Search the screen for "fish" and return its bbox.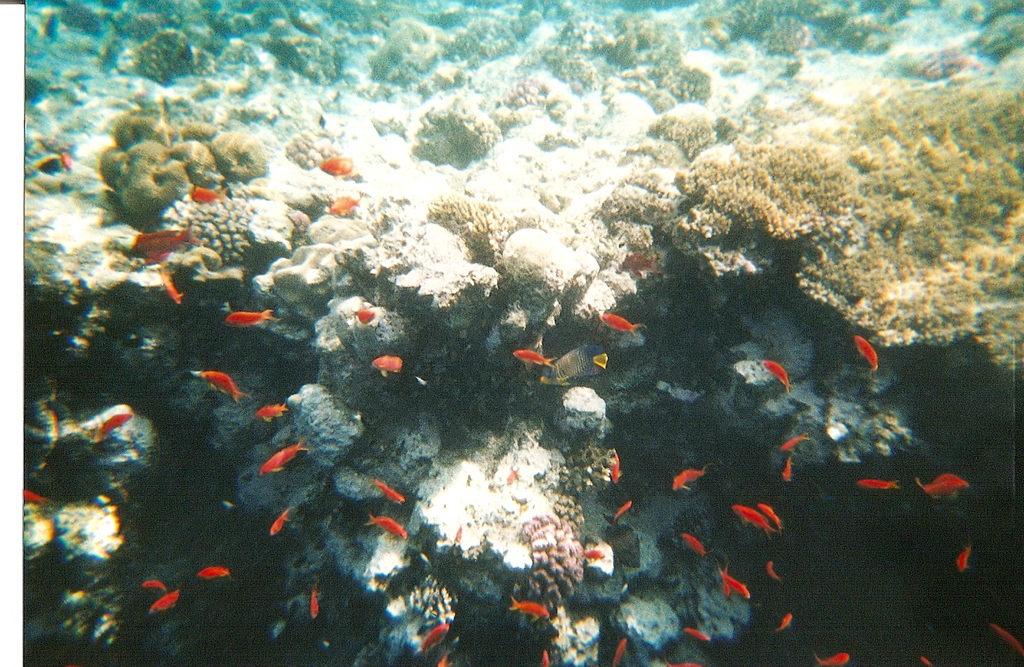
Found: [x1=375, y1=477, x2=408, y2=505].
